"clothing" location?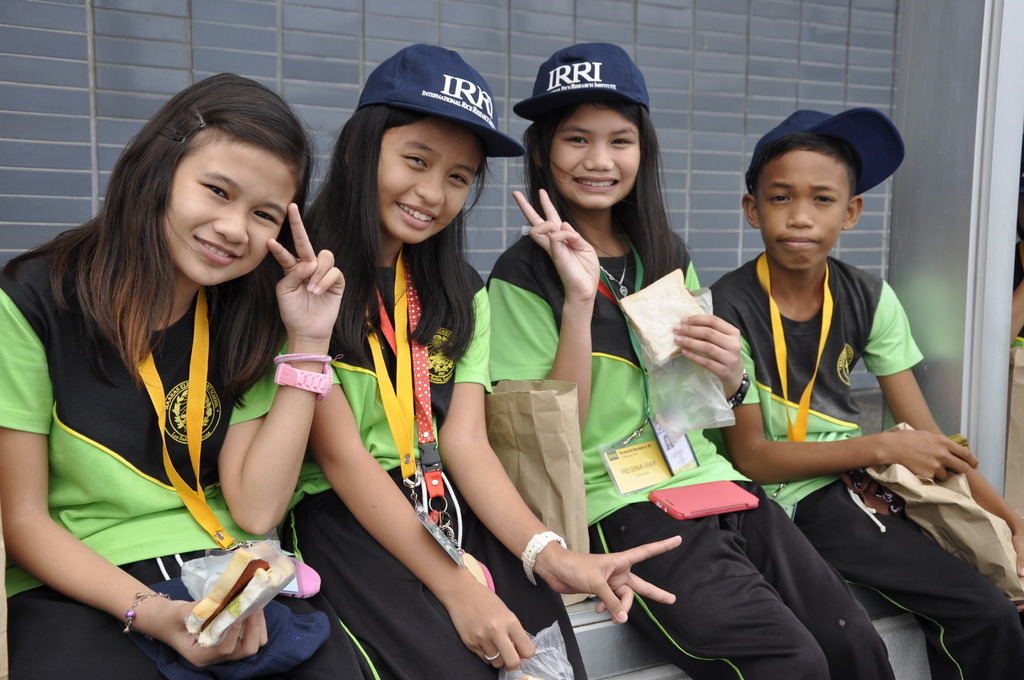
left=0, top=211, right=364, bottom=679
